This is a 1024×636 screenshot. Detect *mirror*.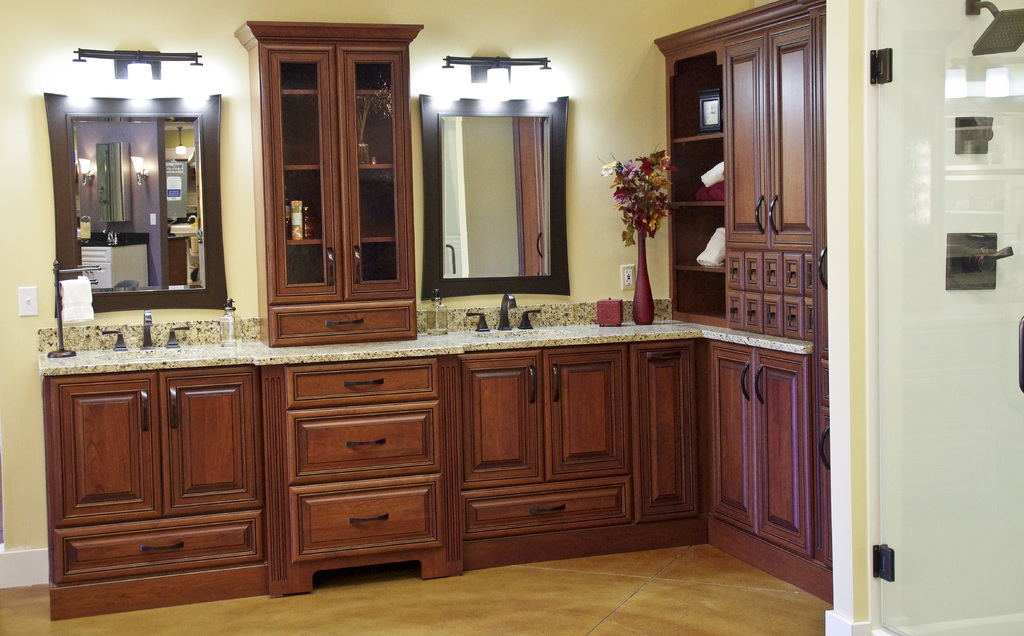
bbox=(440, 114, 552, 277).
